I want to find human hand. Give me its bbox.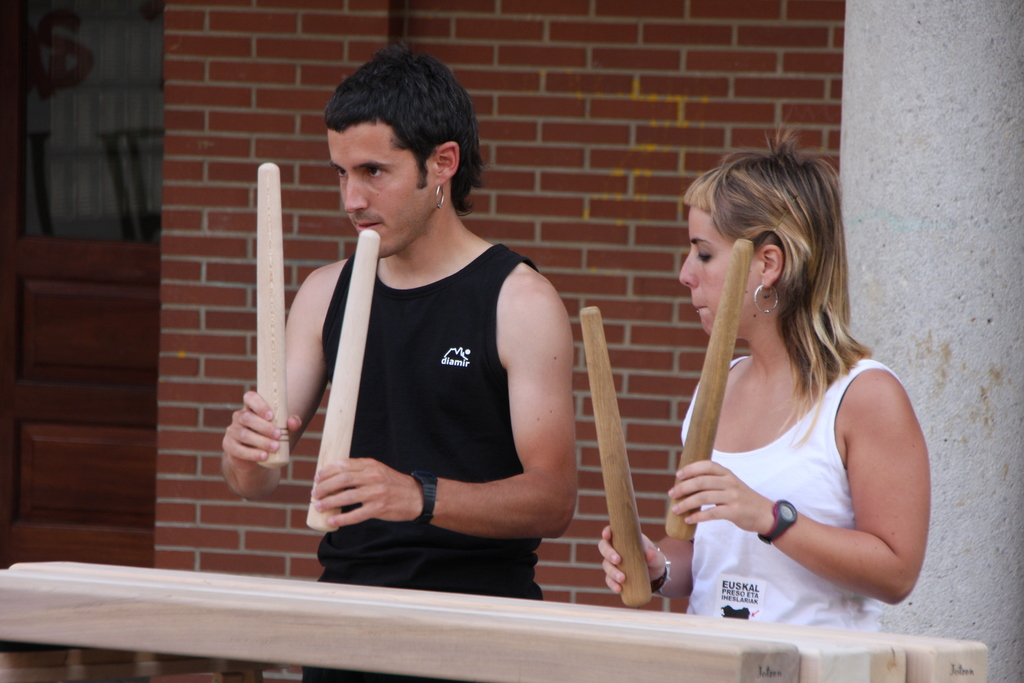
207,397,287,488.
